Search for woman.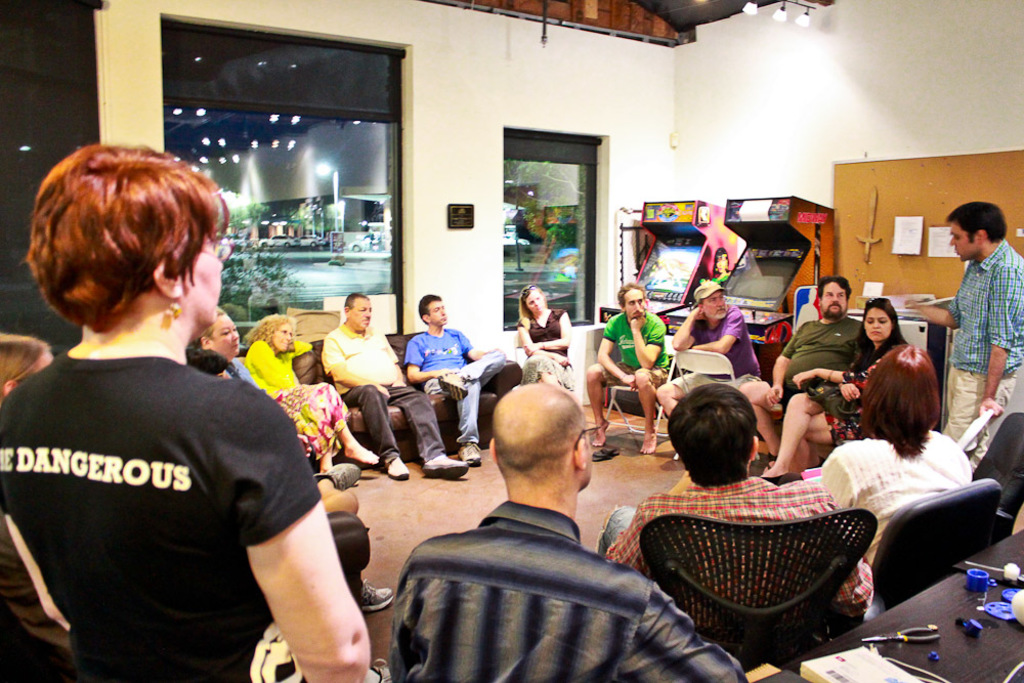
Found at [514,284,578,390].
